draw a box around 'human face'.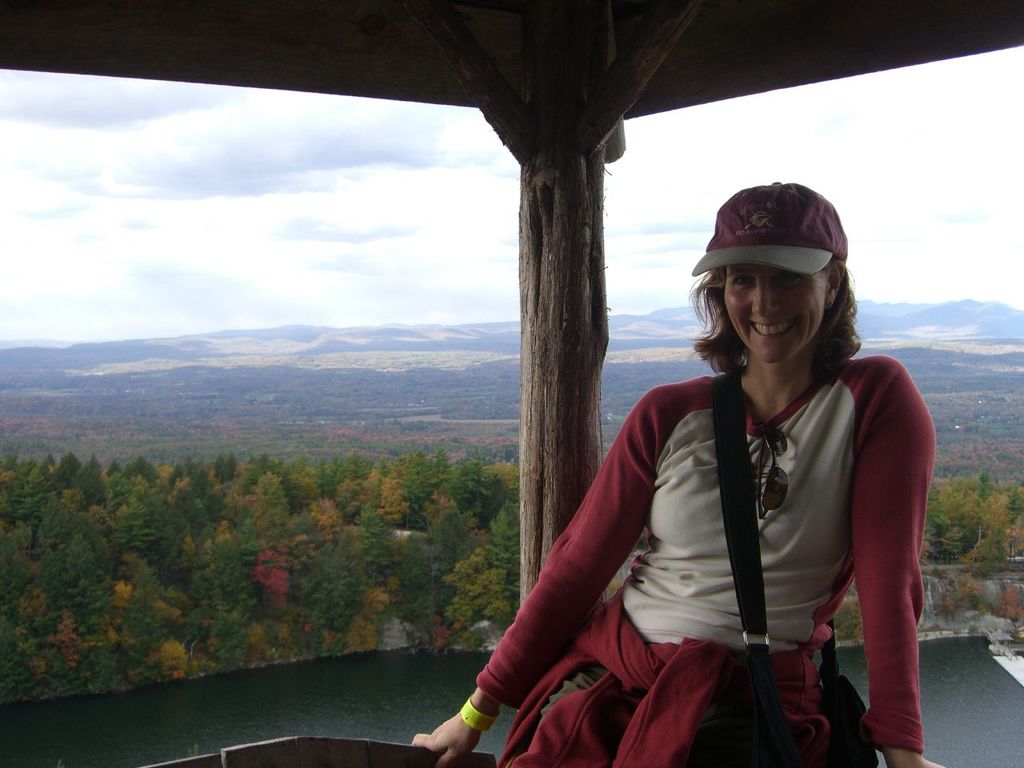
(723, 262, 827, 364).
